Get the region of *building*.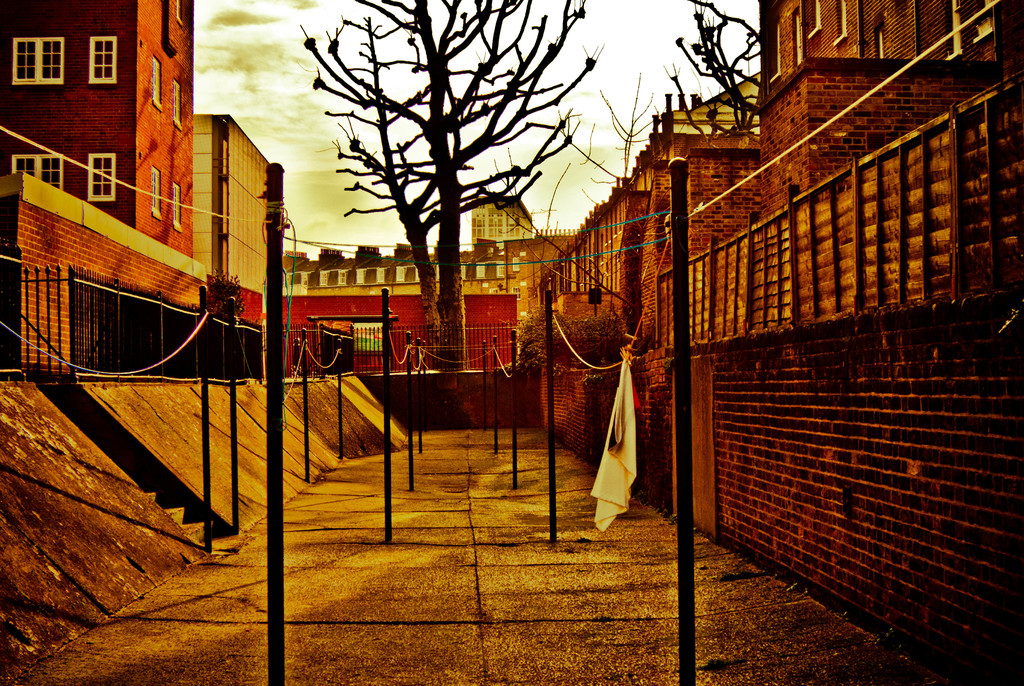
box(191, 114, 281, 374).
